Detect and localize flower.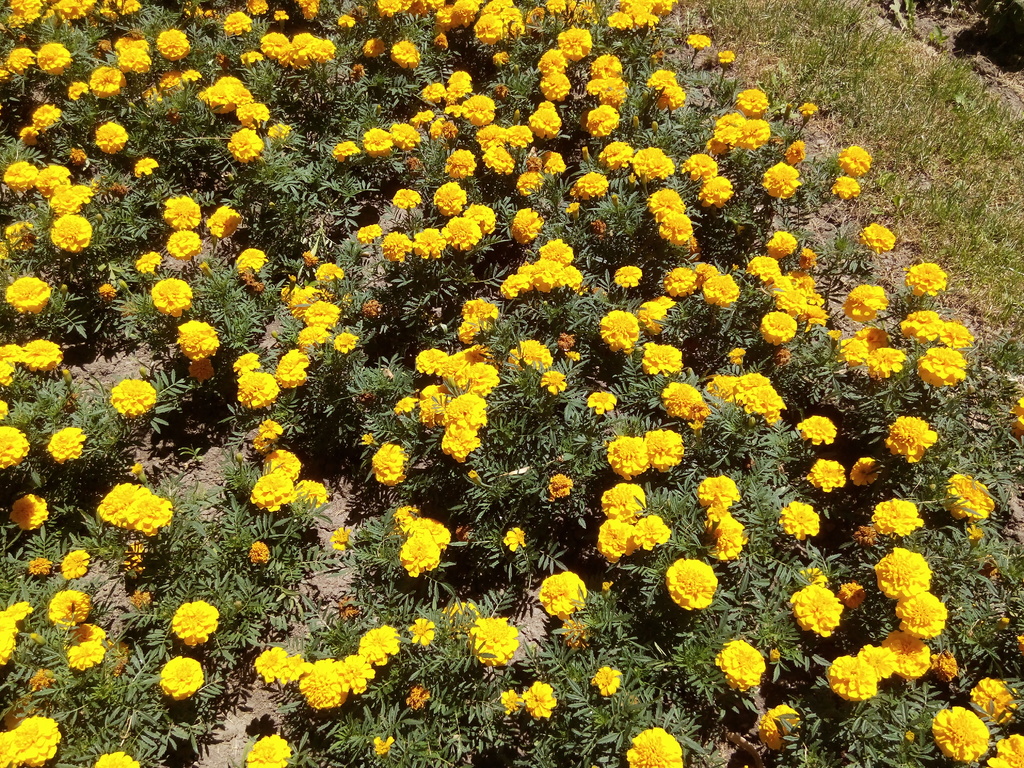
Localized at {"x1": 546, "y1": 239, "x2": 566, "y2": 260}.
